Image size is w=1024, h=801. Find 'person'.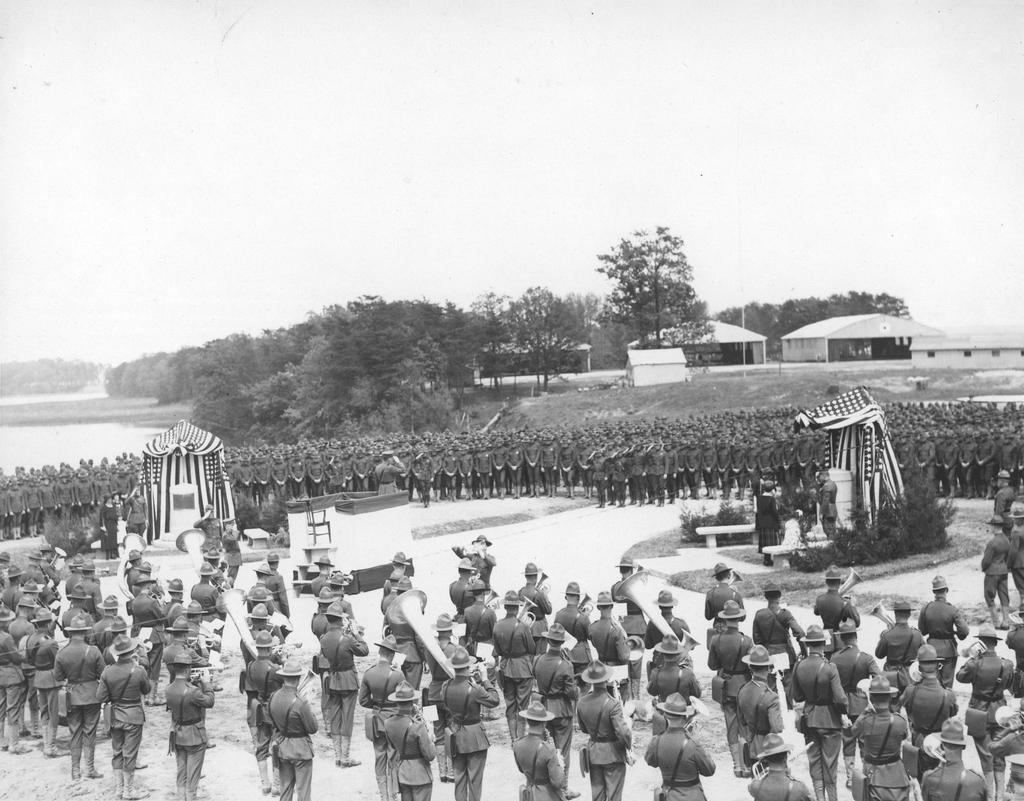
locate(511, 699, 562, 800).
